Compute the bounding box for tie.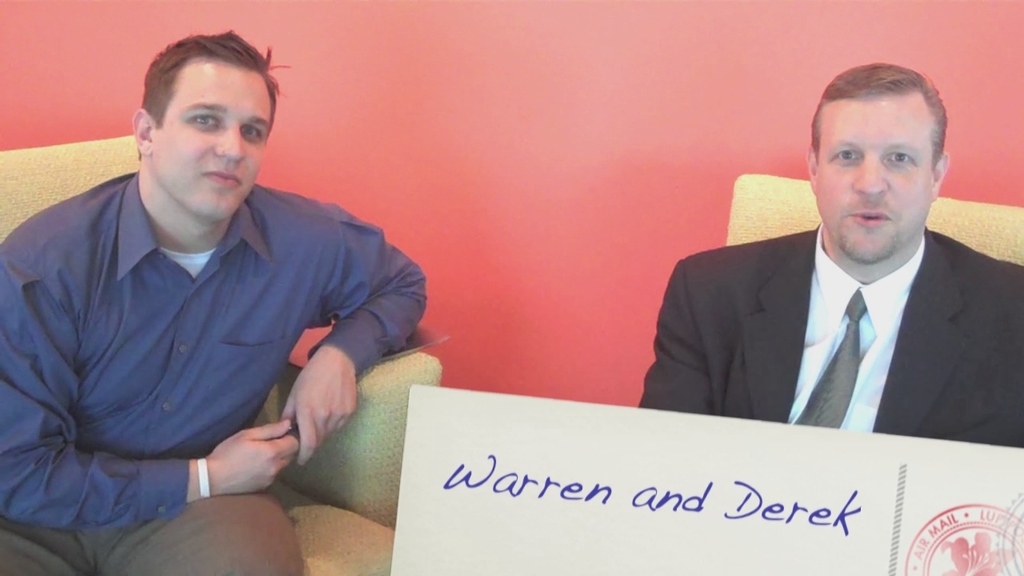
bbox=[797, 290, 866, 431].
